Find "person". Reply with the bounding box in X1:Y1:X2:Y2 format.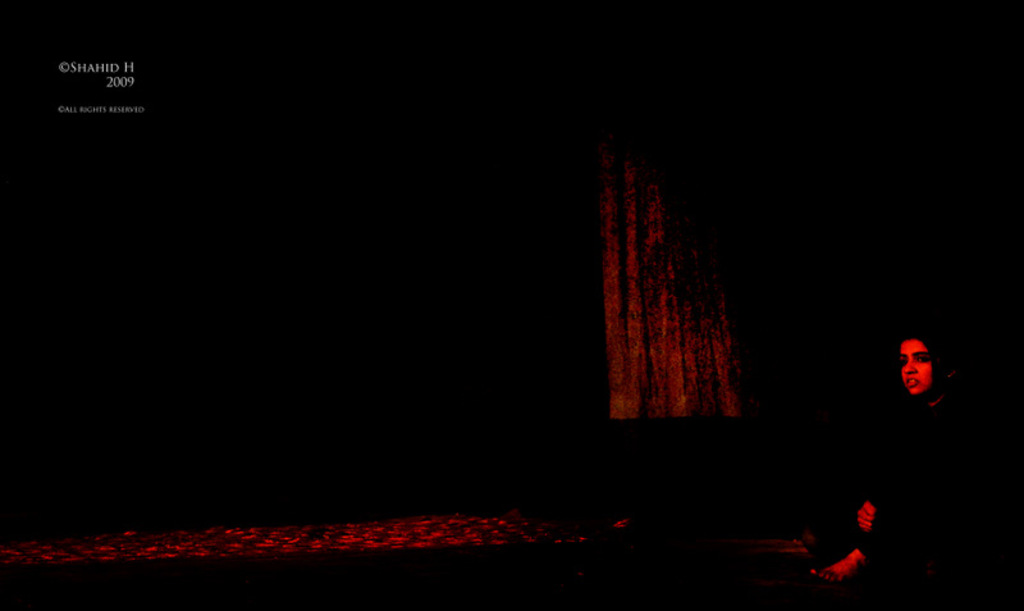
813:328:968:580.
